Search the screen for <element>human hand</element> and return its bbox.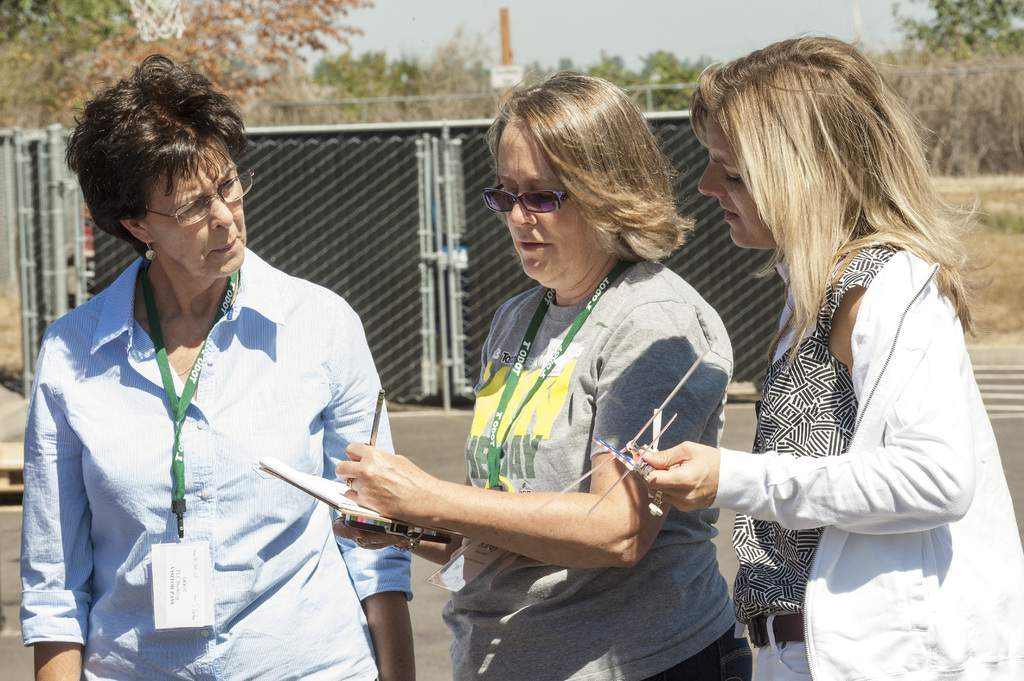
Found: x1=330, y1=487, x2=406, y2=553.
